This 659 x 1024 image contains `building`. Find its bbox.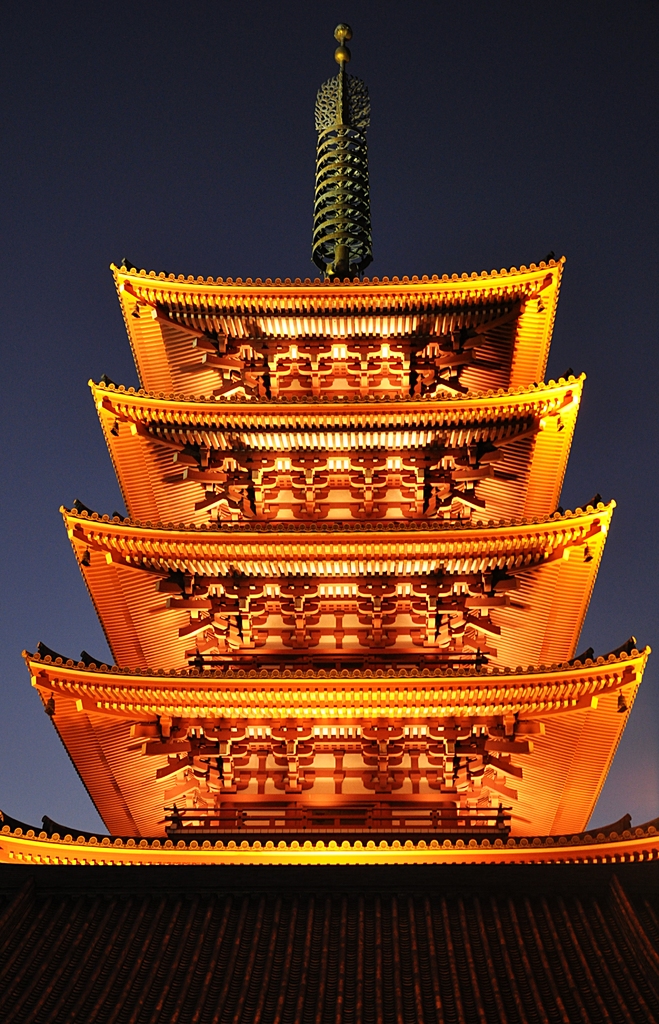
box(2, 25, 658, 1023).
